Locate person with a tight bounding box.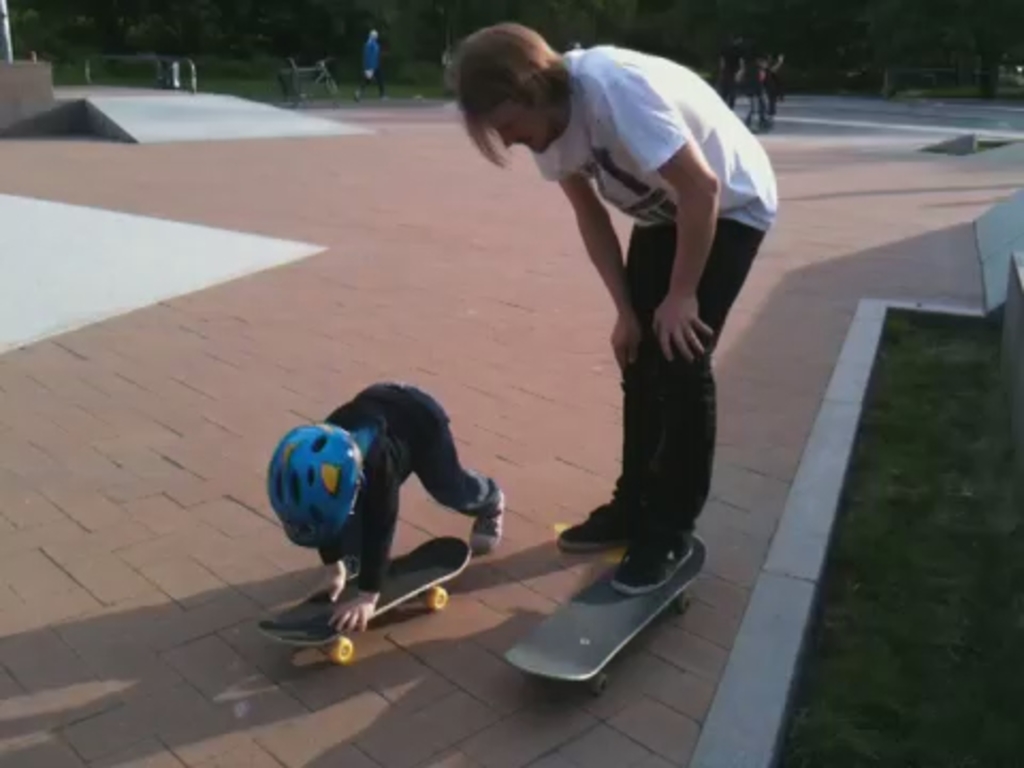
<region>452, 11, 777, 604</region>.
